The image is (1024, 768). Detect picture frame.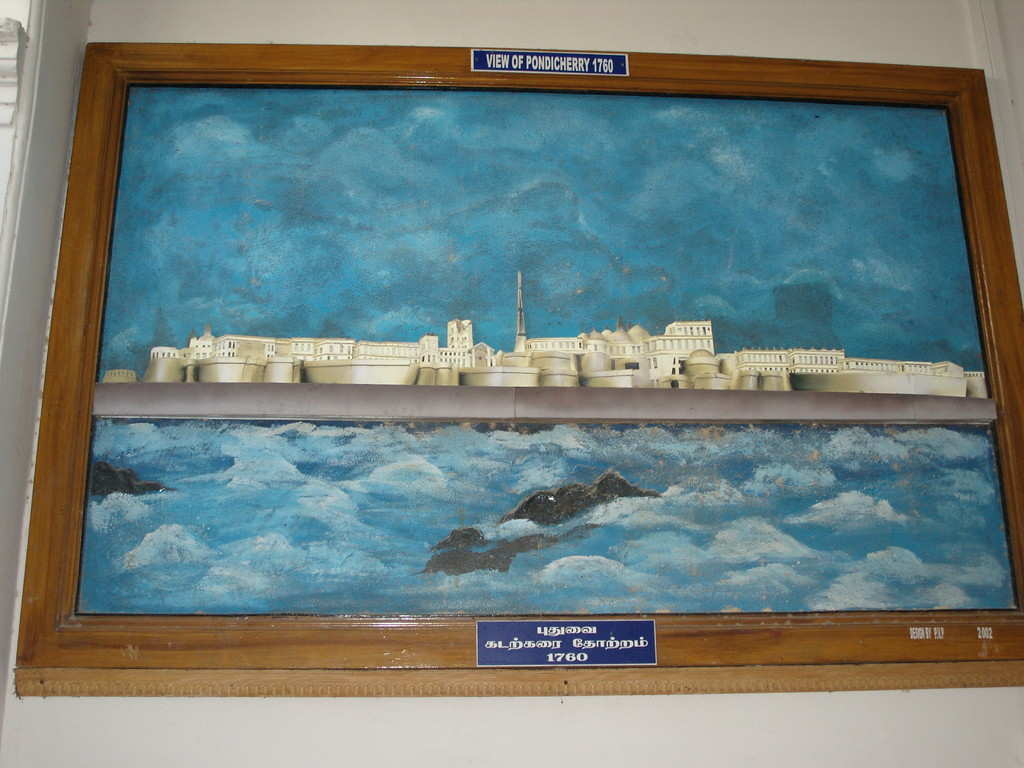
Detection: pyautogui.locateOnScreen(0, 34, 1010, 676).
